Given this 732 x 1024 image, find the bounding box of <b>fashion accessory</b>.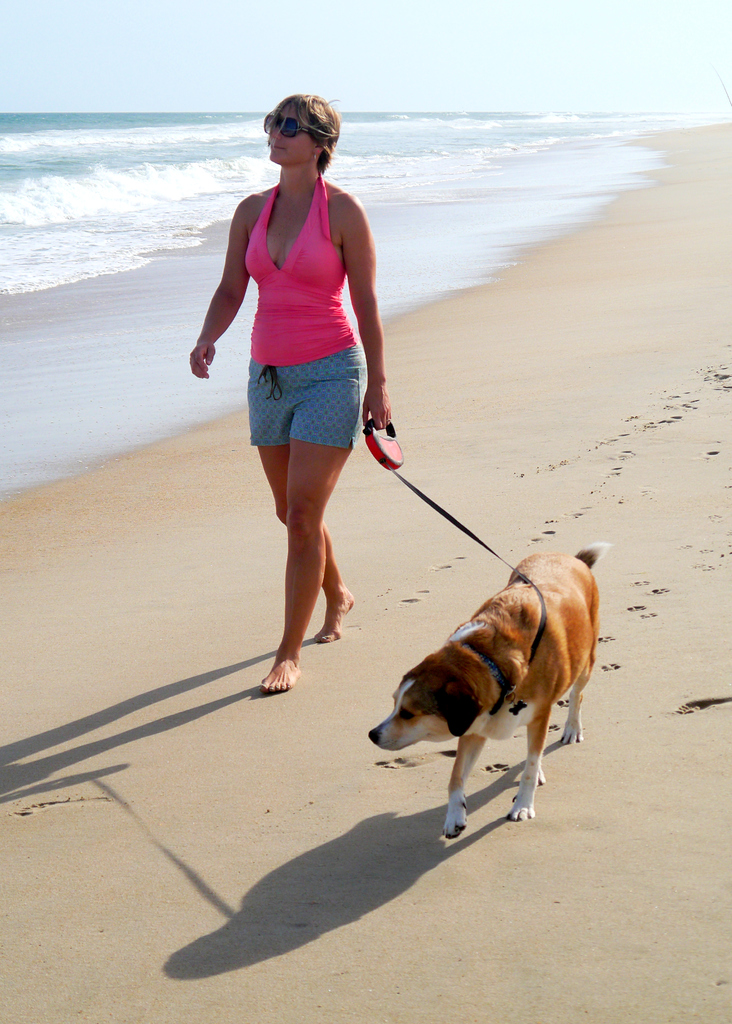
(266,111,325,136).
